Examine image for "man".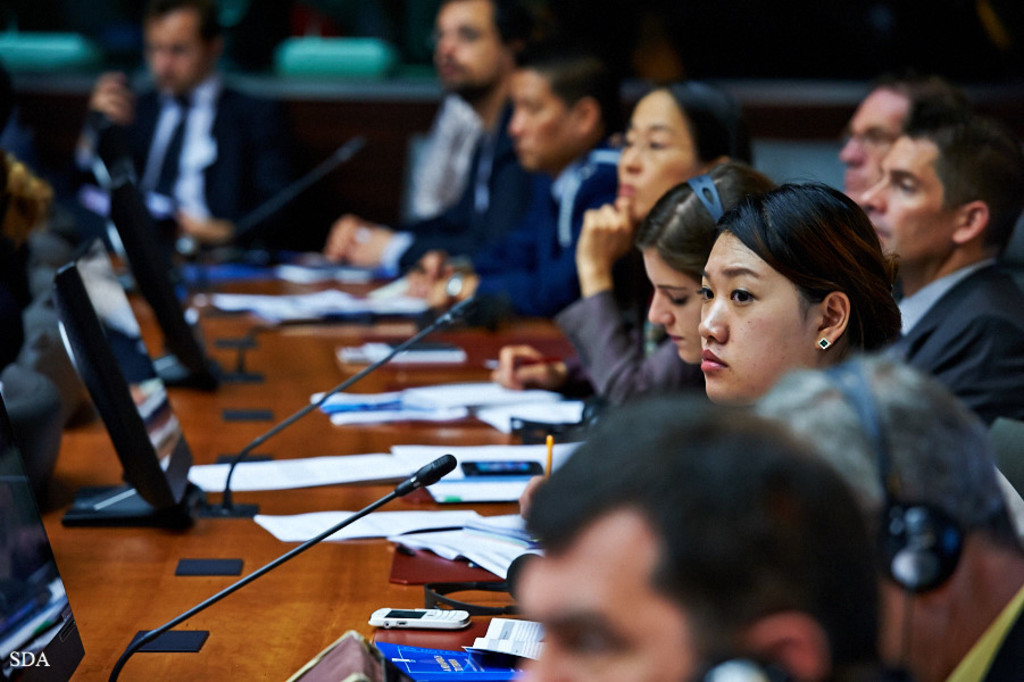
Examination result: Rect(521, 404, 879, 681).
